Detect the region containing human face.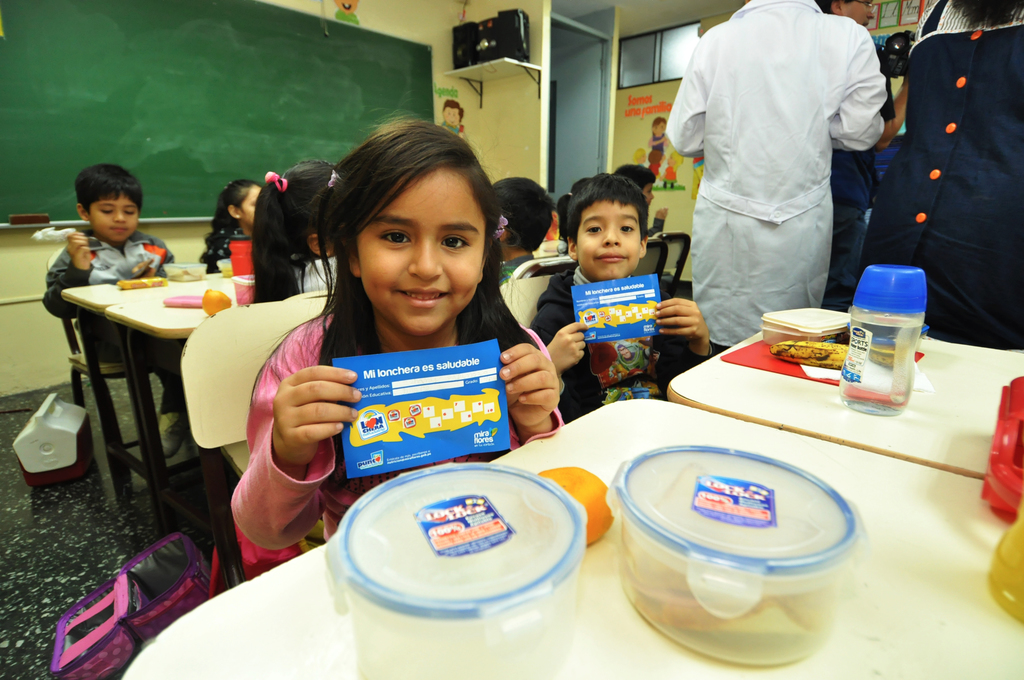
box=[650, 122, 665, 136].
